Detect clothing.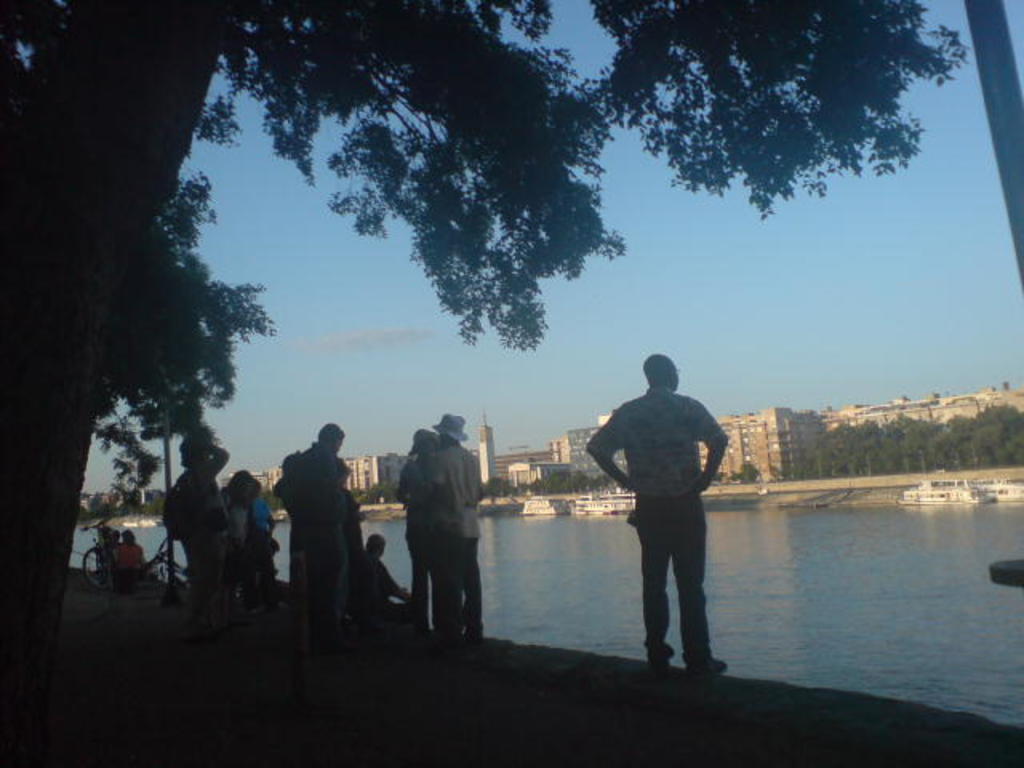
Detected at BBox(432, 450, 486, 645).
